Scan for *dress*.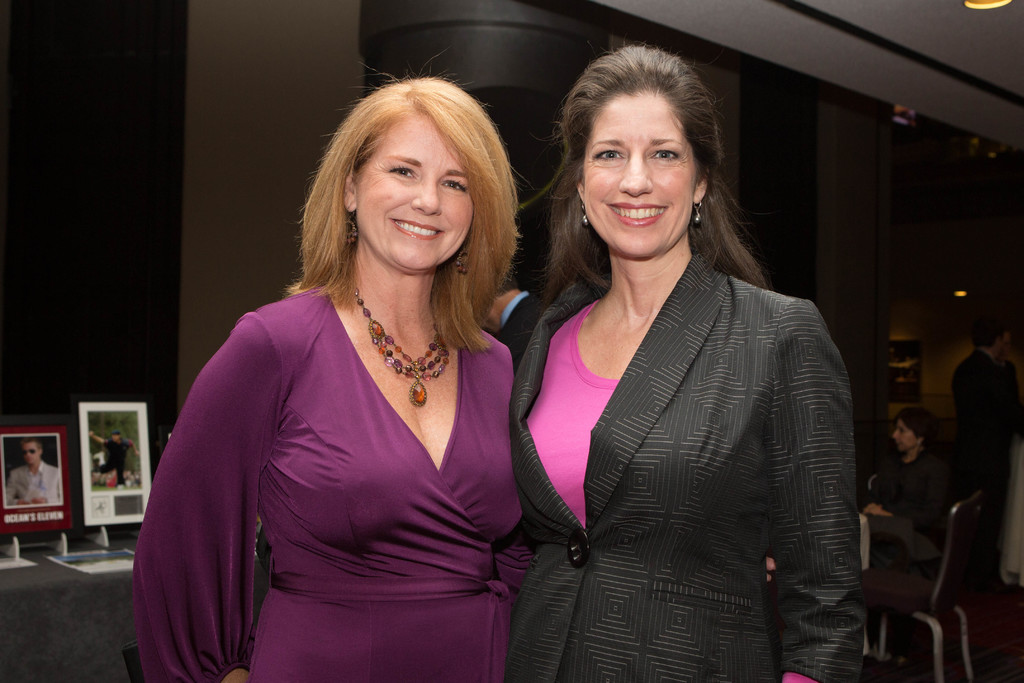
Scan result: x1=860, y1=450, x2=953, y2=619.
